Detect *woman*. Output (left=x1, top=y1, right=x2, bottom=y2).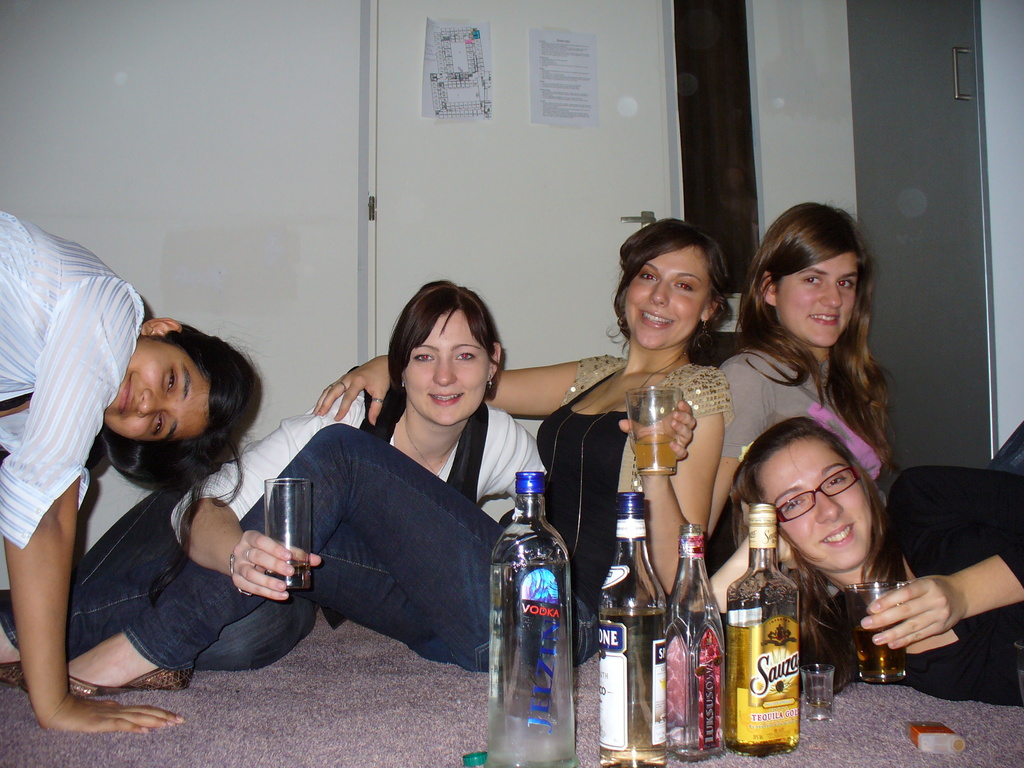
(left=20, top=213, right=735, bottom=686).
